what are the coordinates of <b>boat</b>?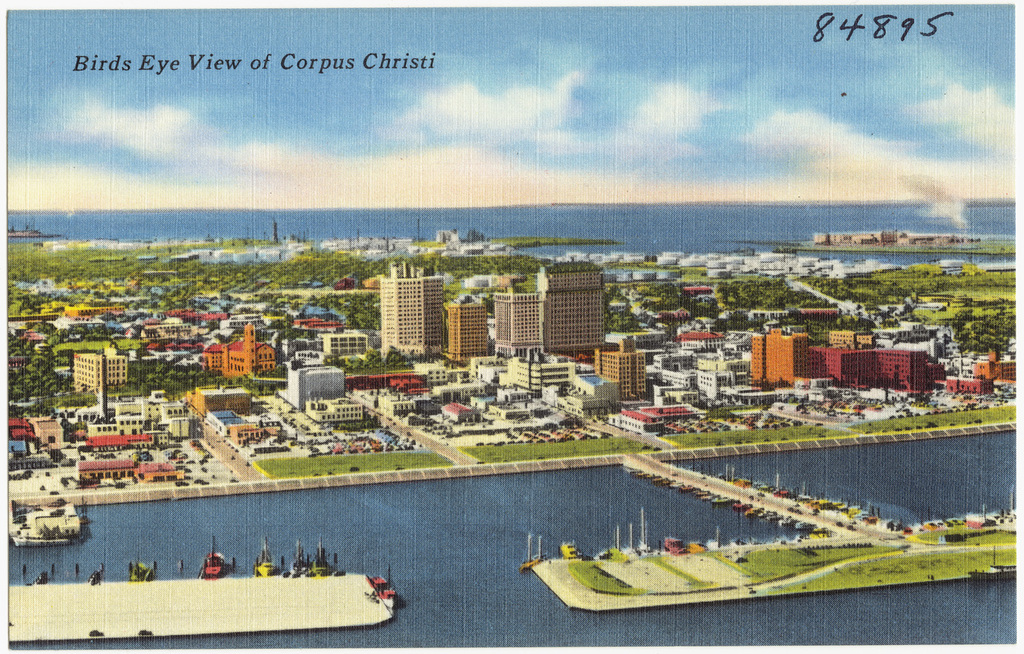
[x1=635, y1=508, x2=651, y2=554].
